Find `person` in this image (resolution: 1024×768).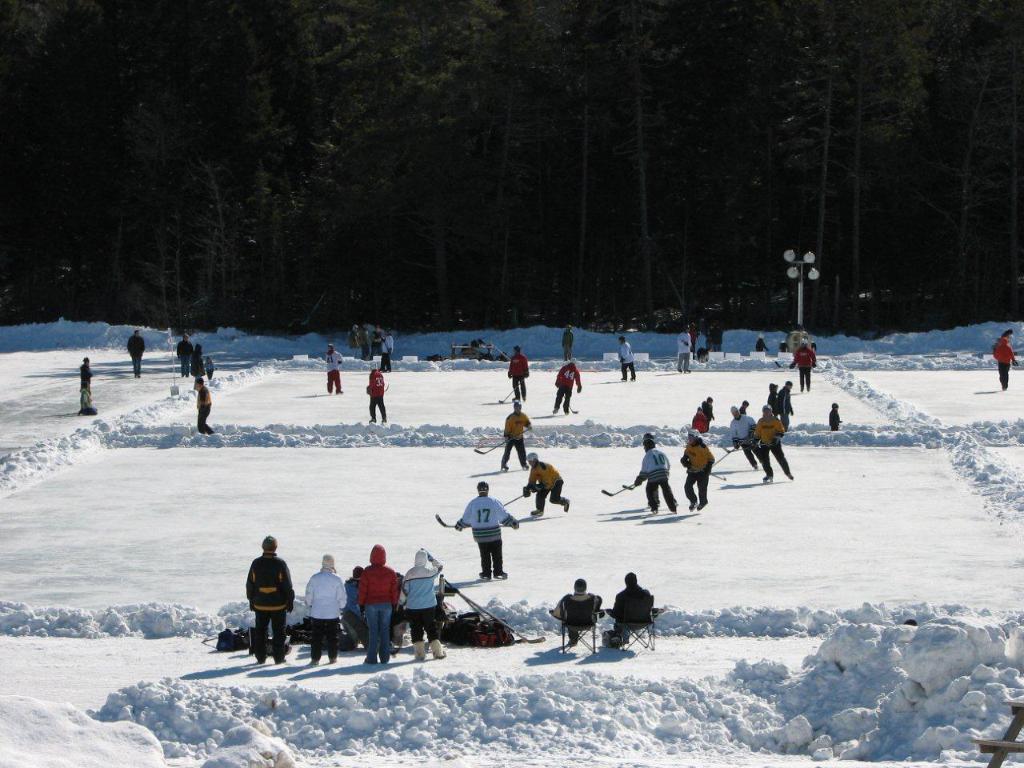
{"x1": 330, "y1": 346, "x2": 344, "y2": 396}.
